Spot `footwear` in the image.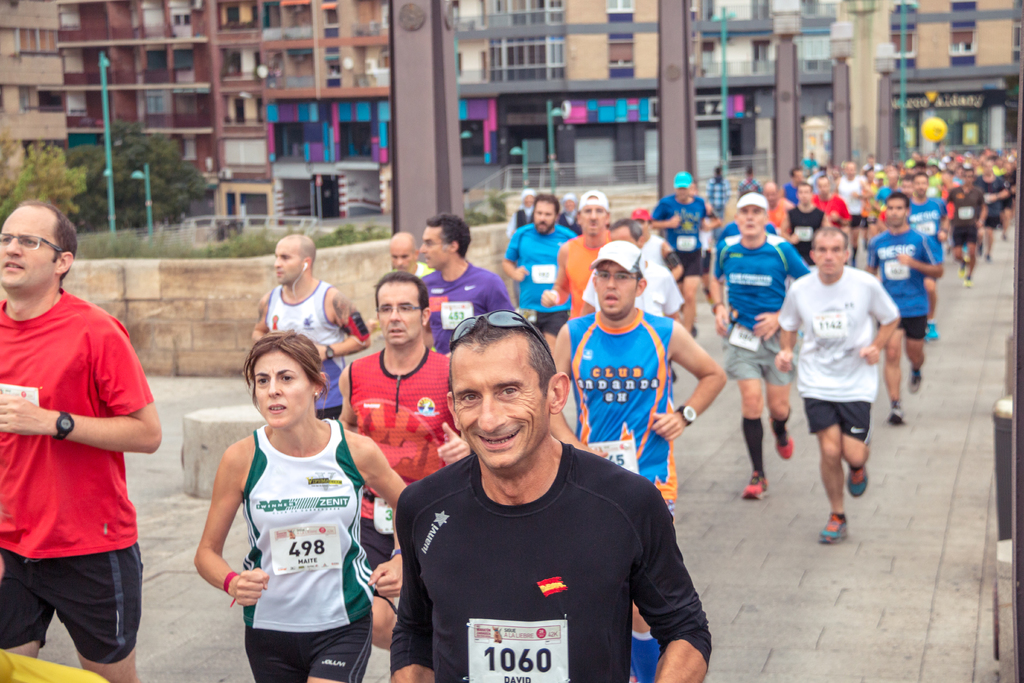
`footwear` found at bbox(846, 461, 868, 500).
